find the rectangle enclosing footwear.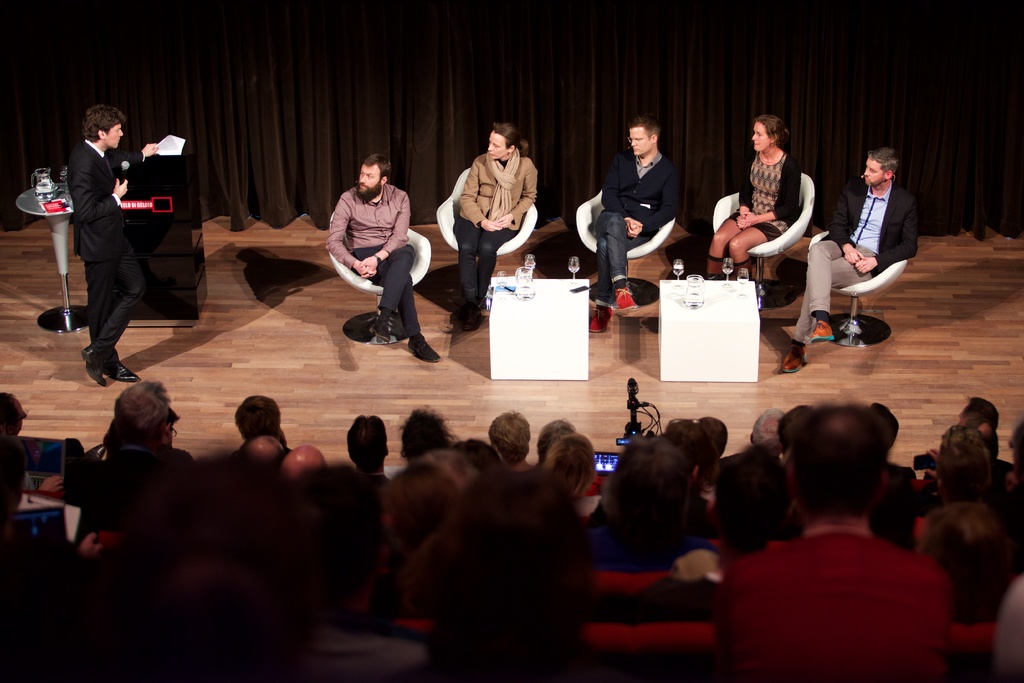
(587,308,614,336).
